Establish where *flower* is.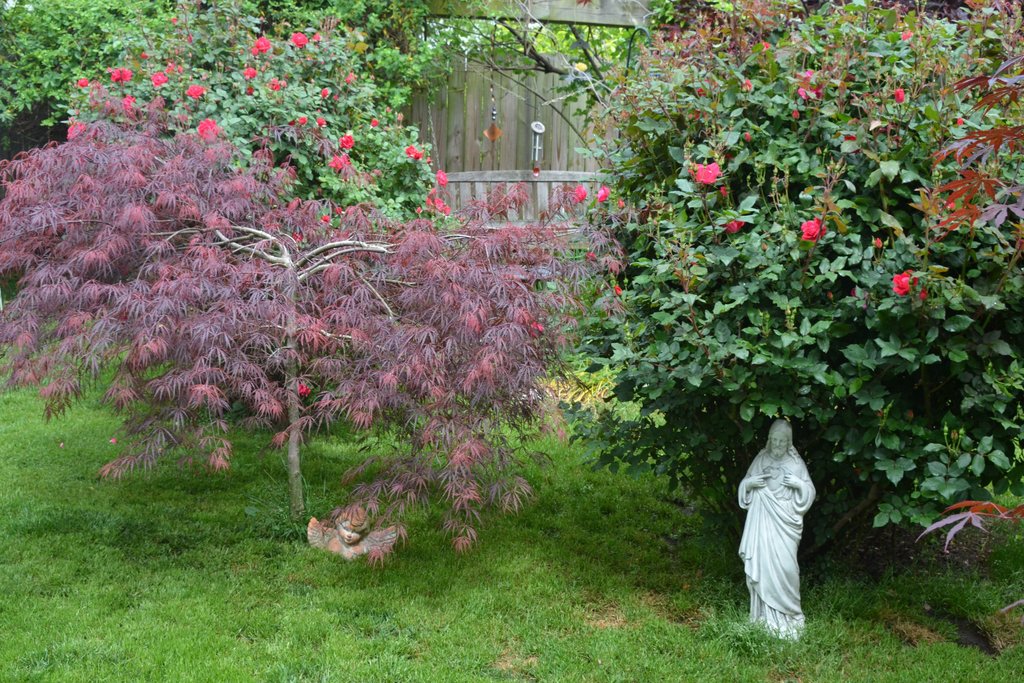
Established at BBox(892, 268, 921, 296).
